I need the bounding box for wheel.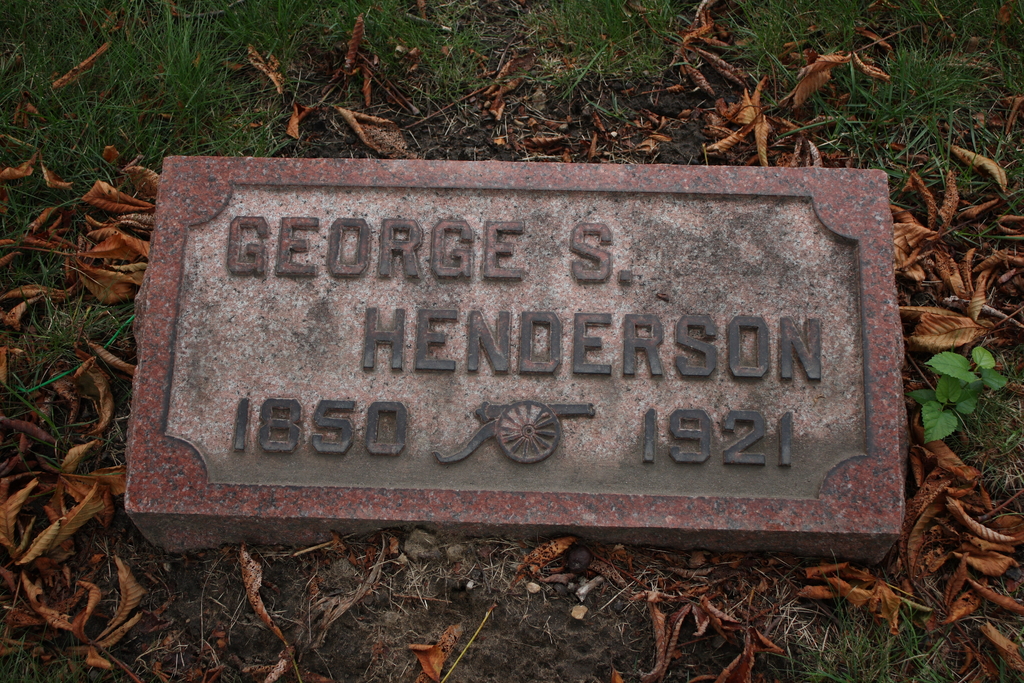
Here it is: [x1=493, y1=399, x2=562, y2=464].
